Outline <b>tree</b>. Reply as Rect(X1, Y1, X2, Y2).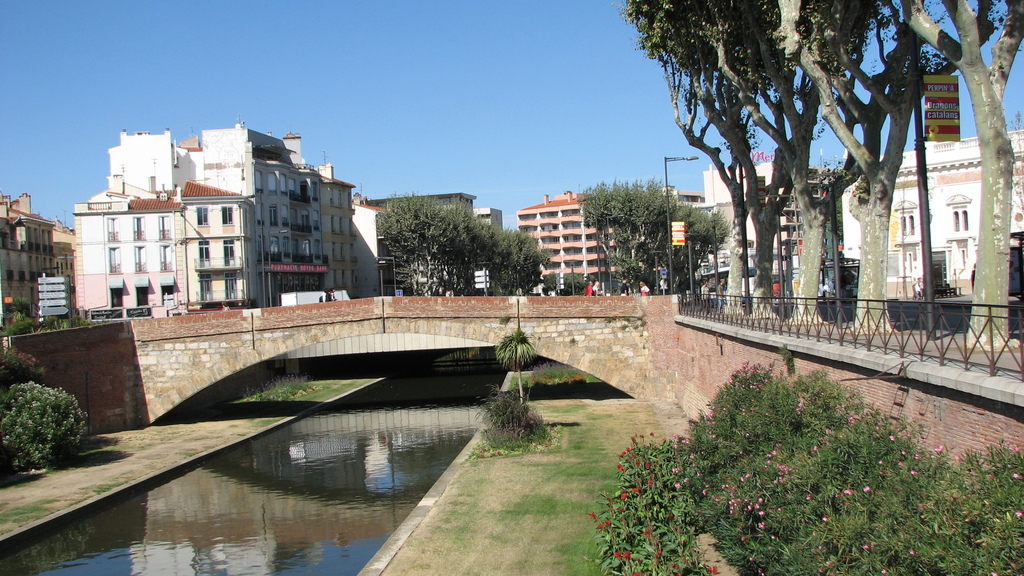
Rect(657, 198, 748, 297).
